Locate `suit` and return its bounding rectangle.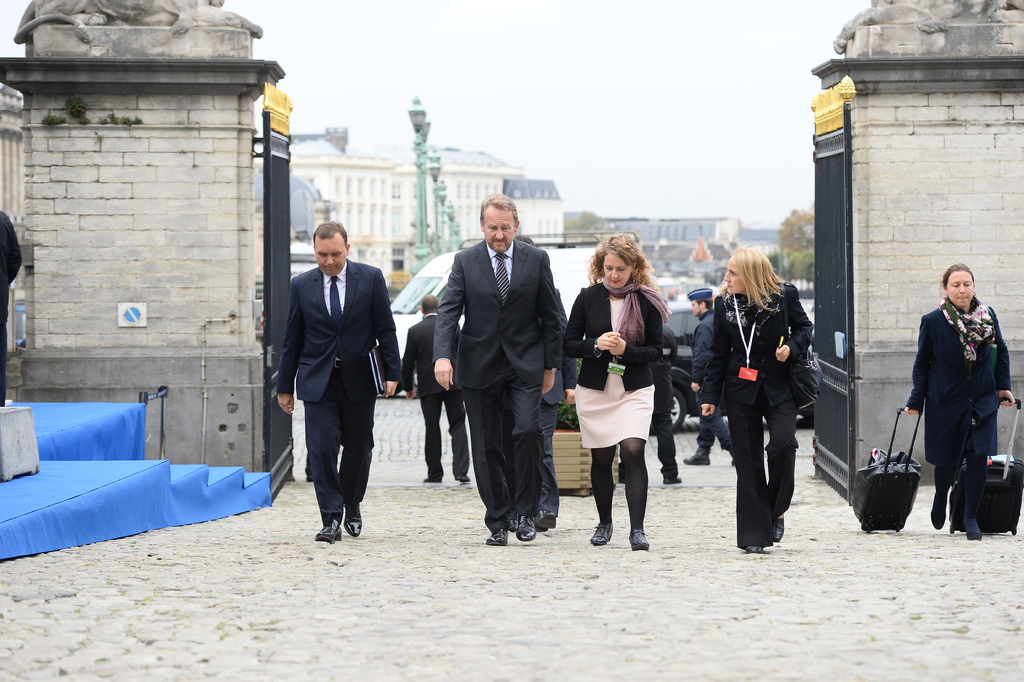
bbox(699, 280, 819, 547).
